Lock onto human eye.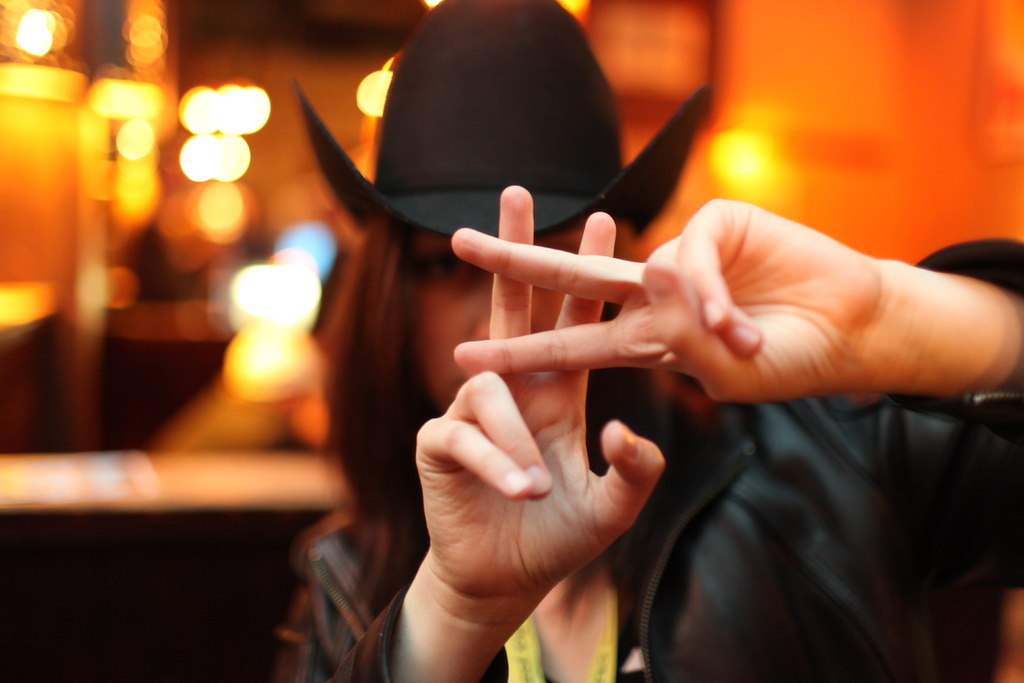
Locked: crop(415, 249, 474, 283).
